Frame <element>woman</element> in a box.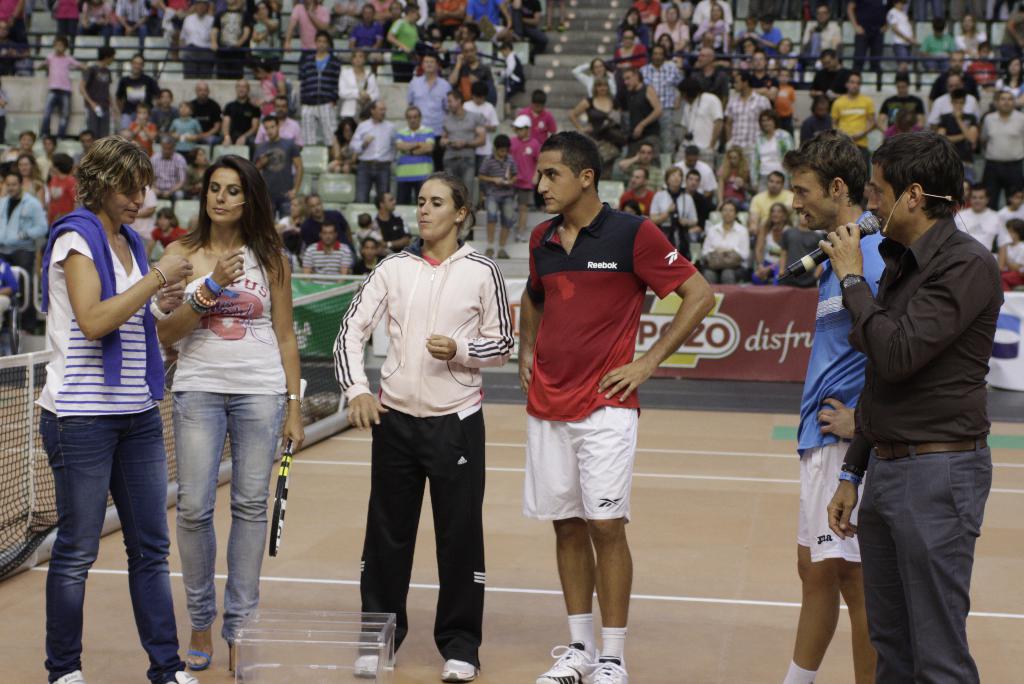
(287,0,339,68).
